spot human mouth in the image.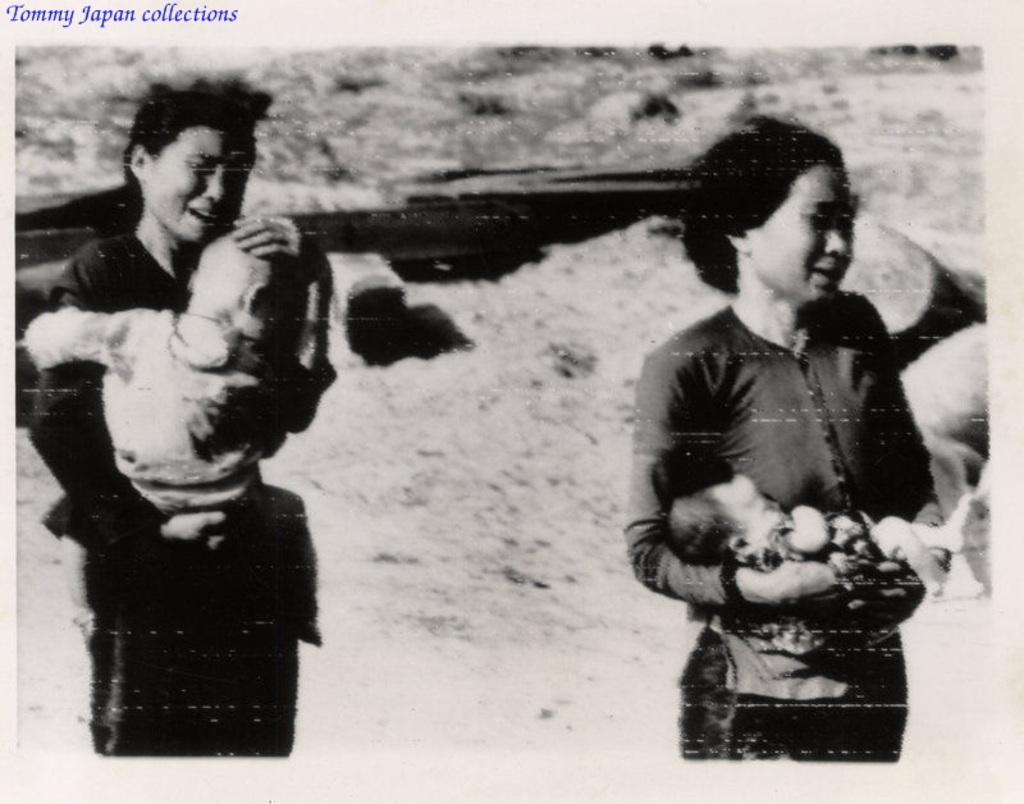
human mouth found at x1=187, y1=202, x2=225, y2=233.
